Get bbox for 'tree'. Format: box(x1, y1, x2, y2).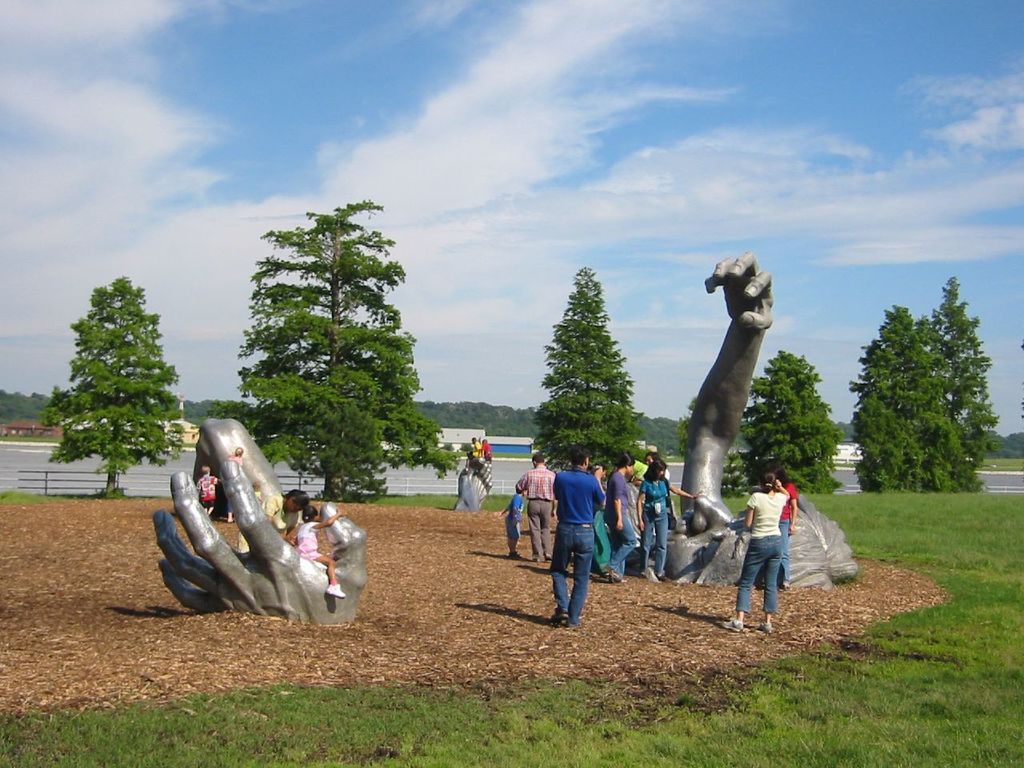
box(914, 277, 993, 466).
